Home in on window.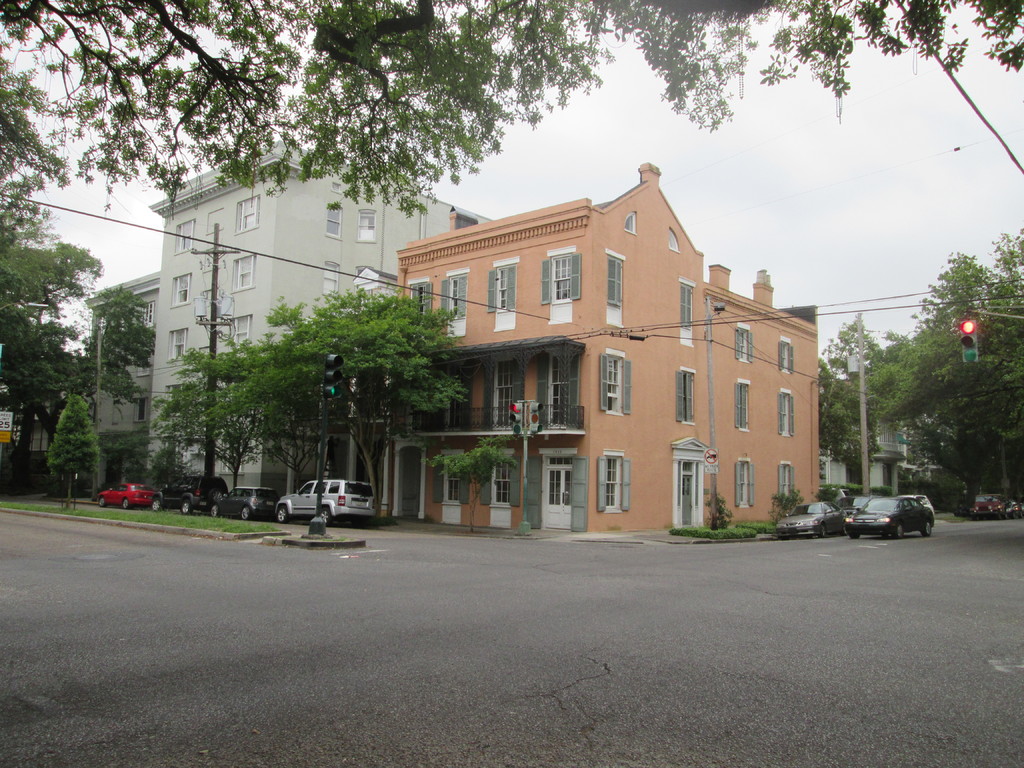
Homed in at locate(603, 252, 625, 304).
